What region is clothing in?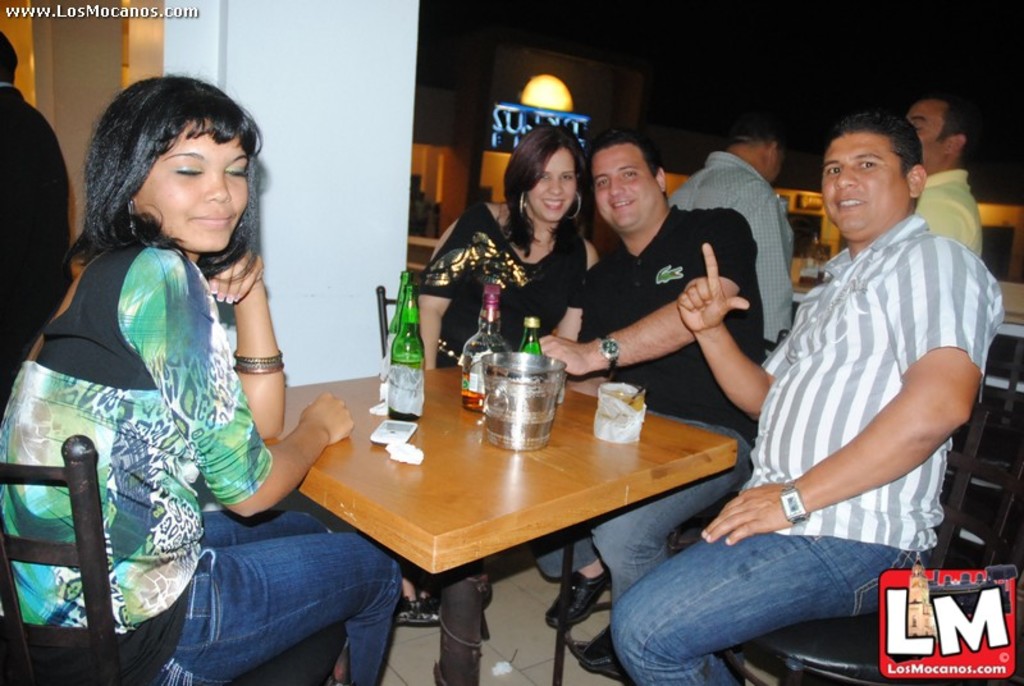
413/201/585/376.
